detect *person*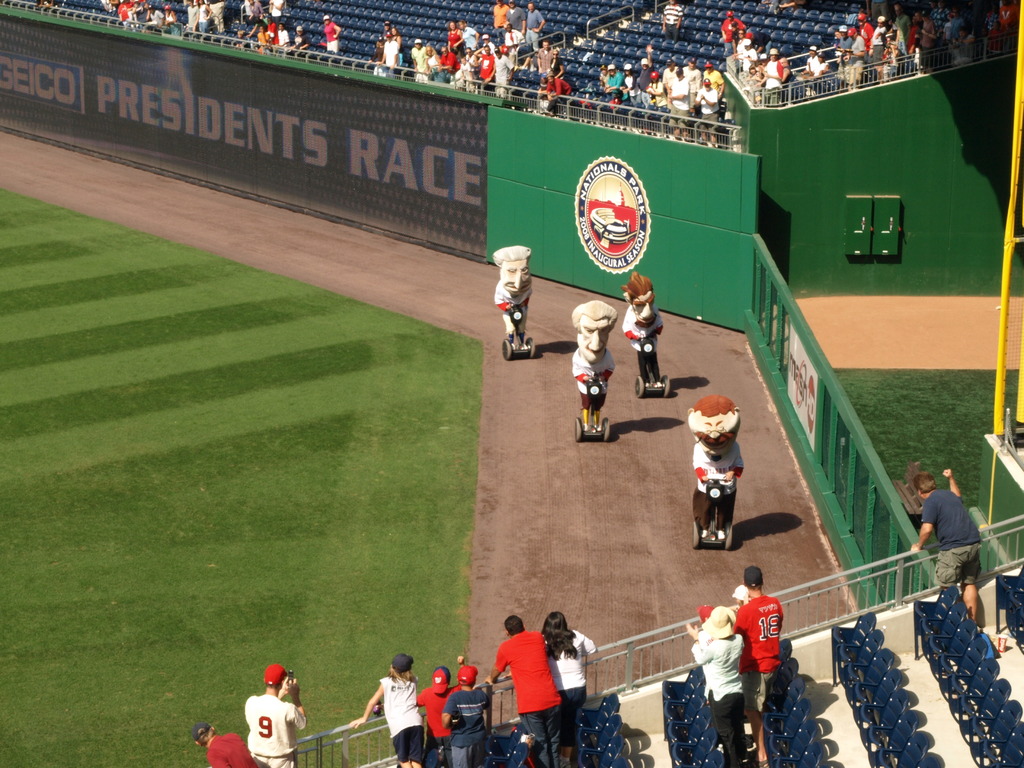
x1=734, y1=565, x2=783, y2=767
